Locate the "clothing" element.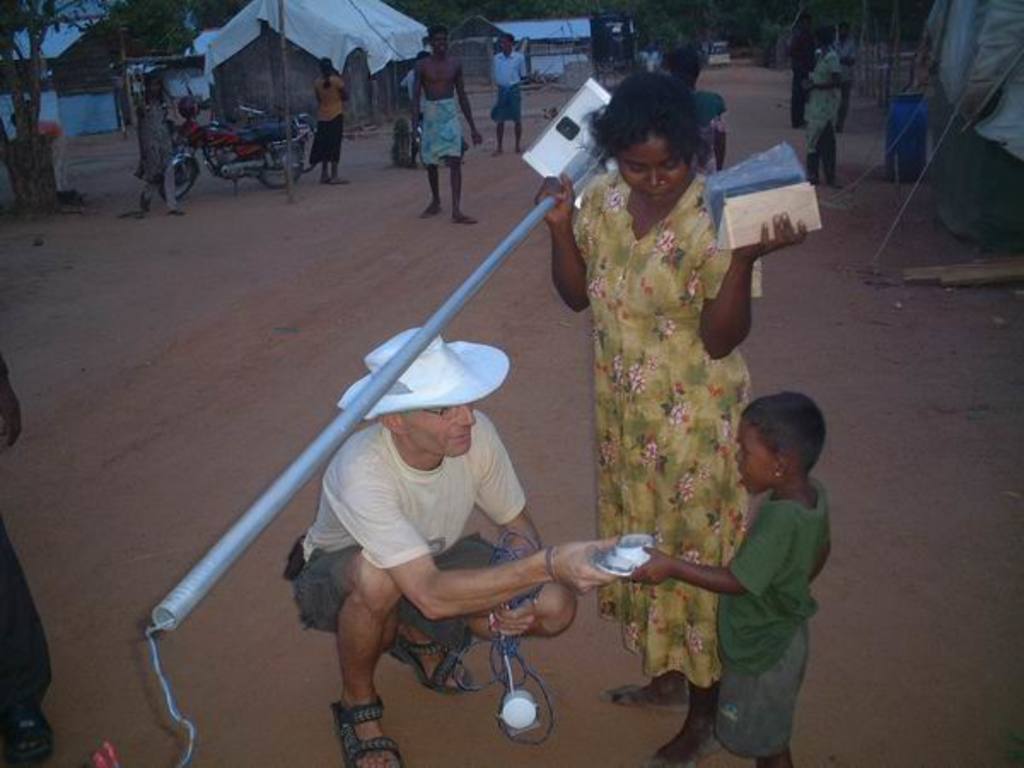
Element bbox: box=[135, 104, 181, 213].
